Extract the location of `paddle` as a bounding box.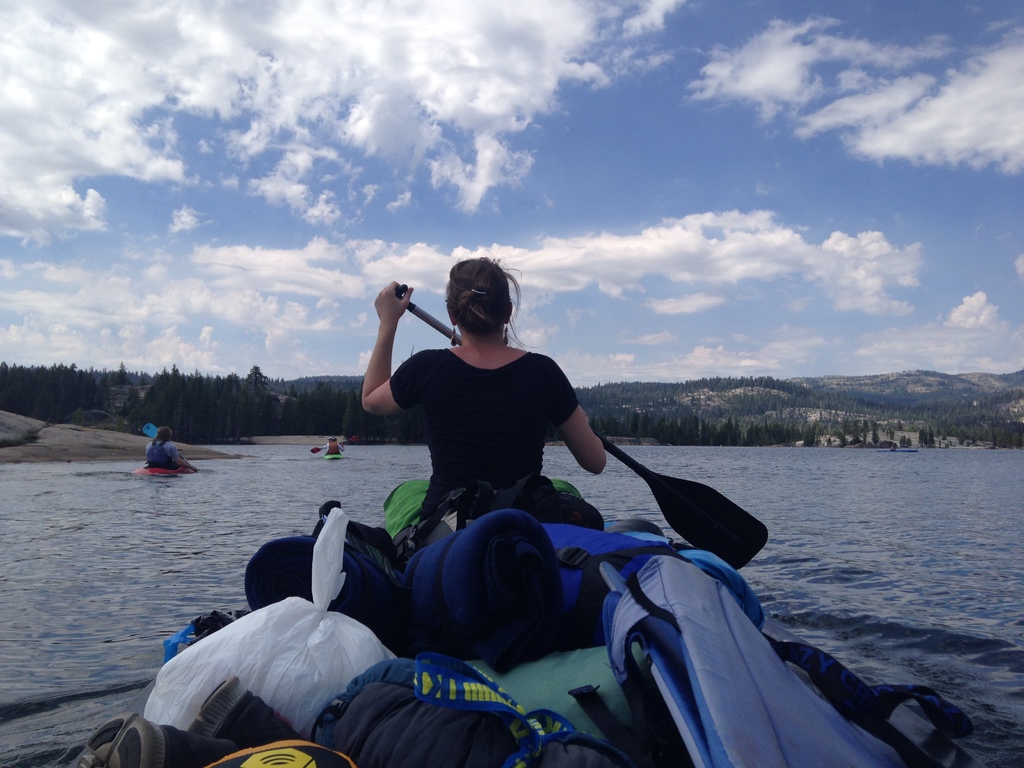
[left=310, top=437, right=358, bottom=456].
